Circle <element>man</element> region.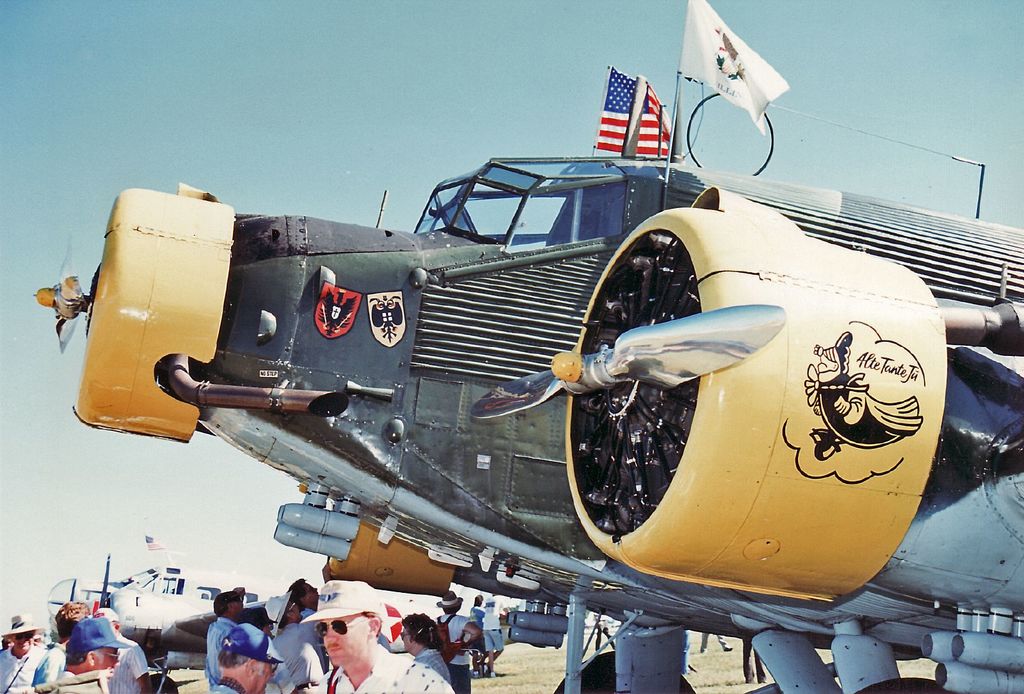
Region: <box>288,577,324,619</box>.
